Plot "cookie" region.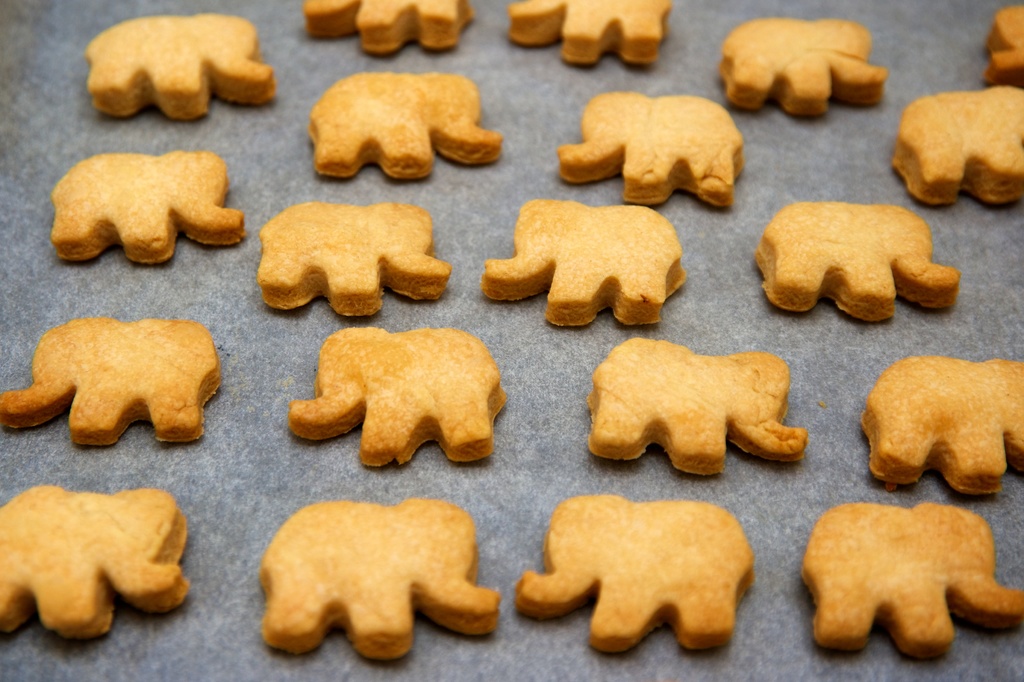
Plotted at detection(0, 482, 188, 638).
